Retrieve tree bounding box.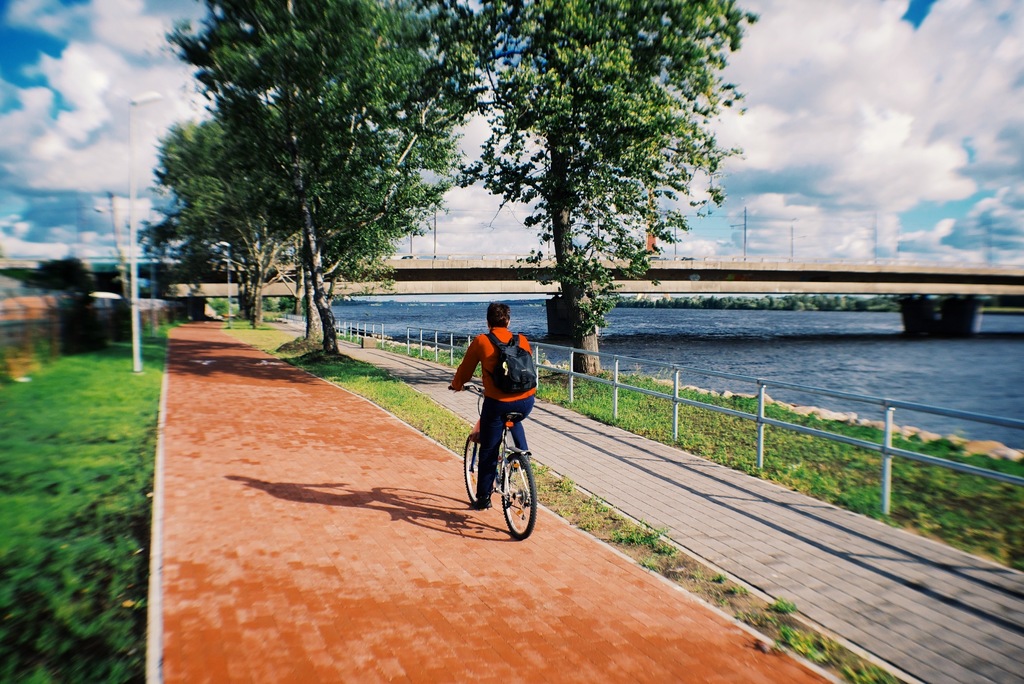
Bounding box: bbox(414, 0, 761, 374).
